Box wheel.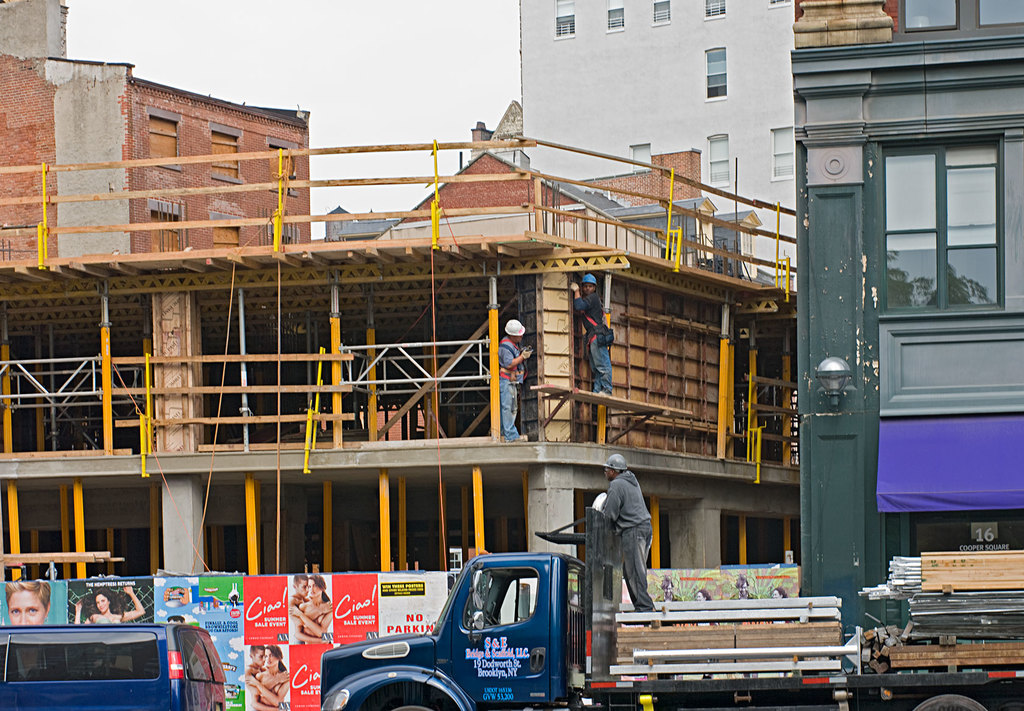
region(368, 687, 450, 710).
